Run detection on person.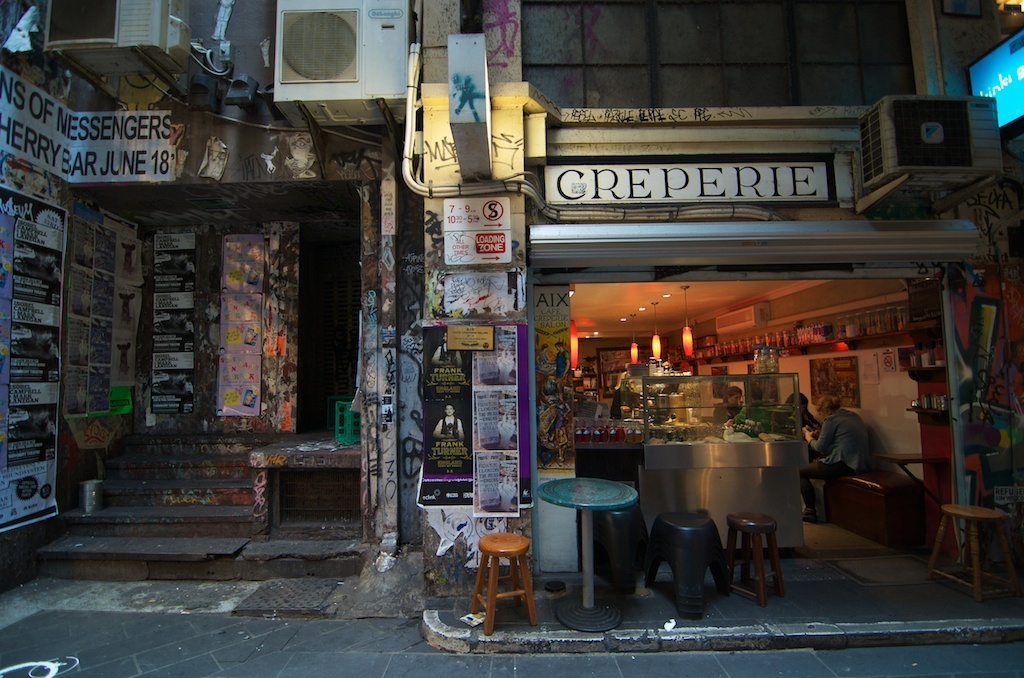
Result: x1=784, y1=388, x2=878, y2=522.
